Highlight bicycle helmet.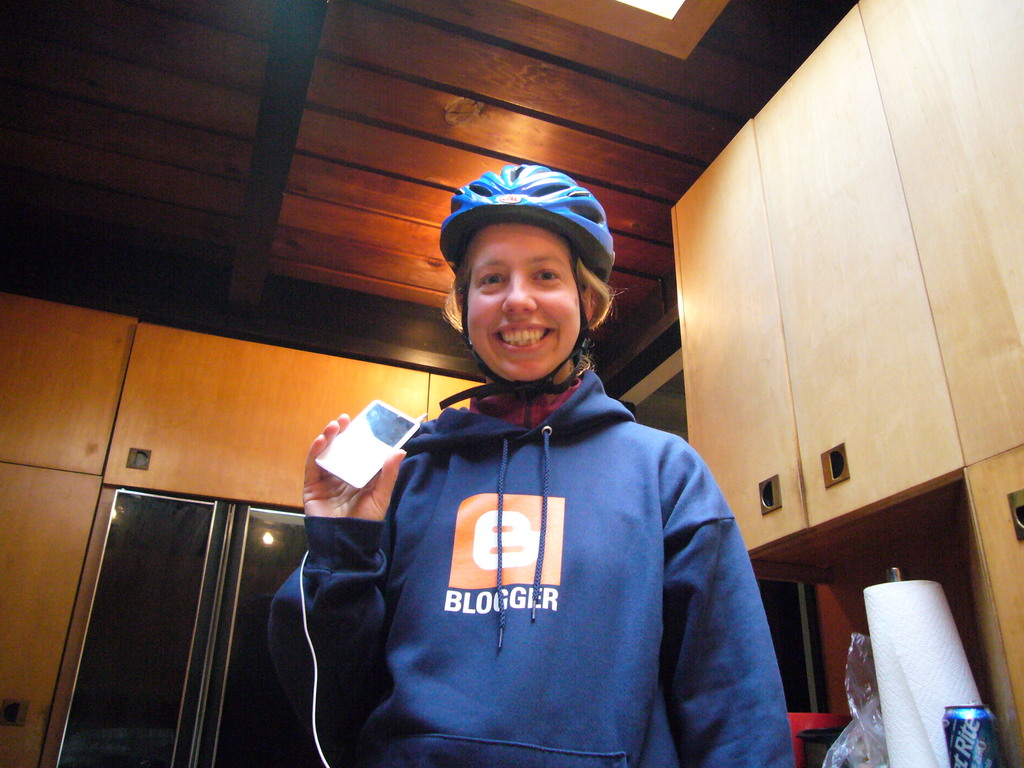
Highlighted region: [x1=442, y1=164, x2=619, y2=389].
